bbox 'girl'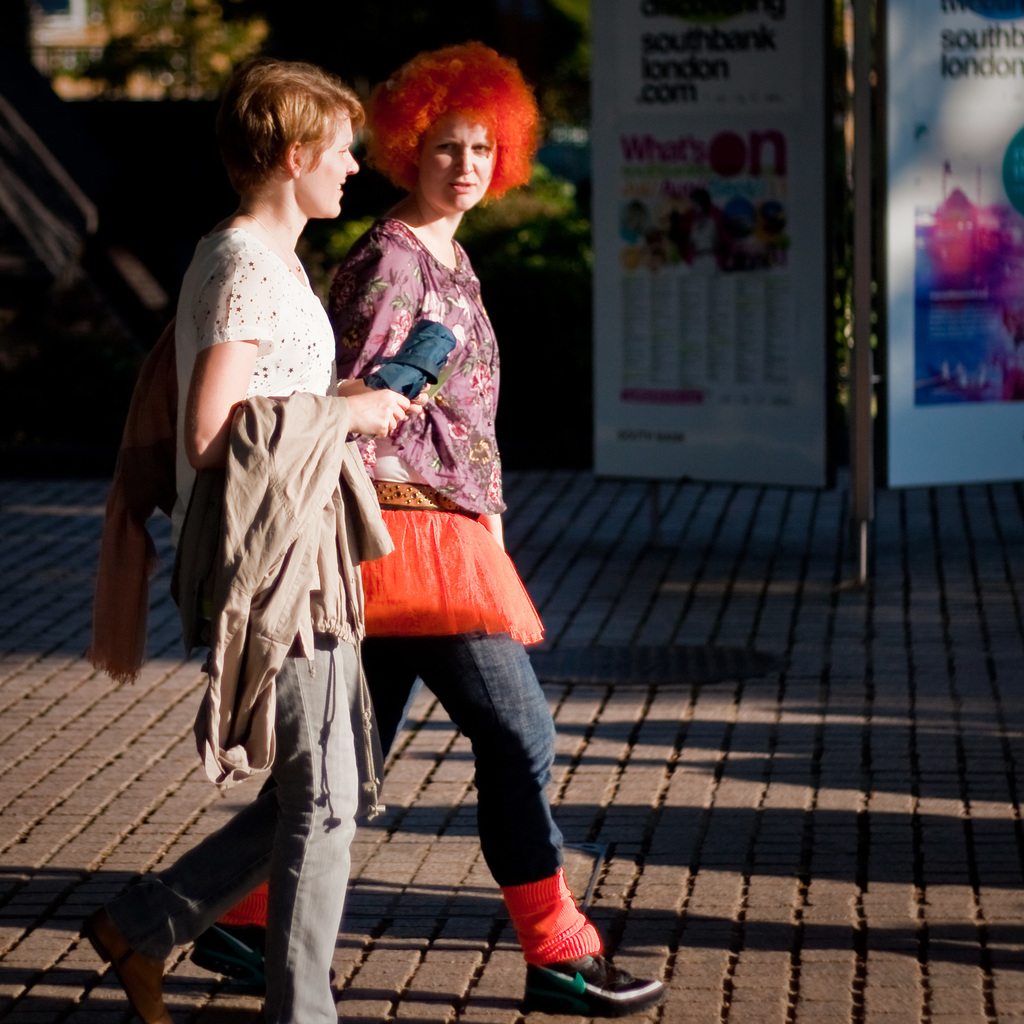
(left=83, top=66, right=420, bottom=1020)
